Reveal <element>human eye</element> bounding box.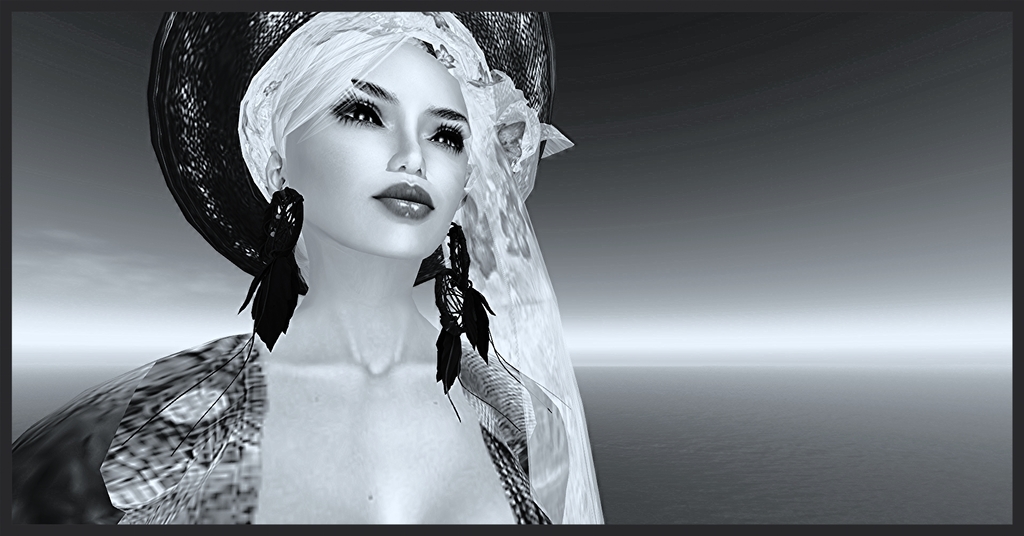
Revealed: [left=424, top=122, right=467, bottom=151].
